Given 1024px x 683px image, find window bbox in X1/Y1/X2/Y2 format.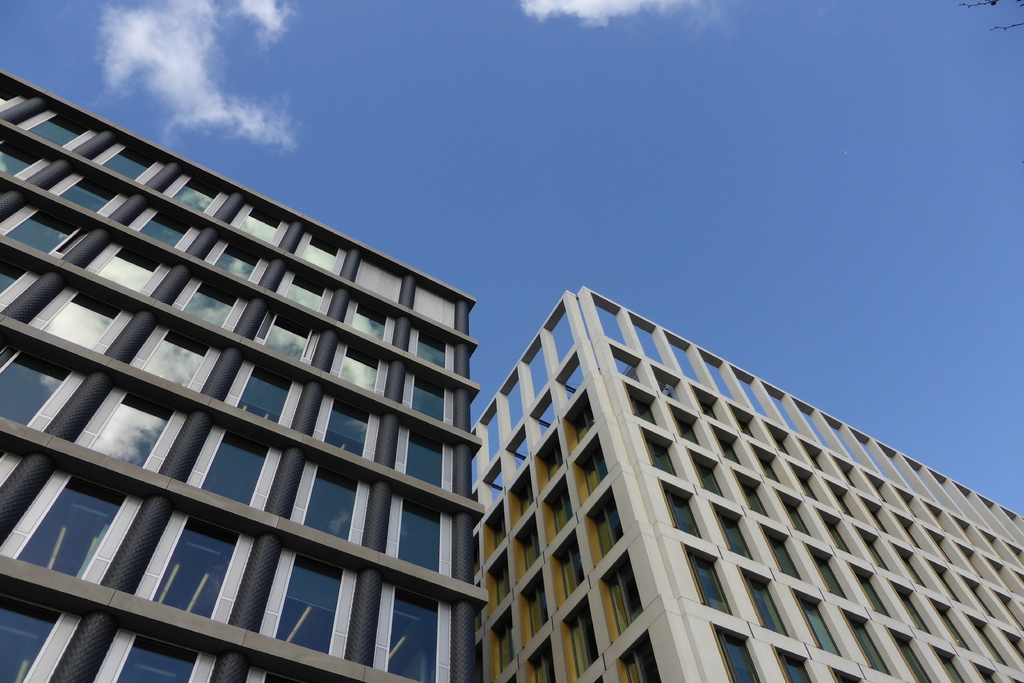
144/511/243/623.
